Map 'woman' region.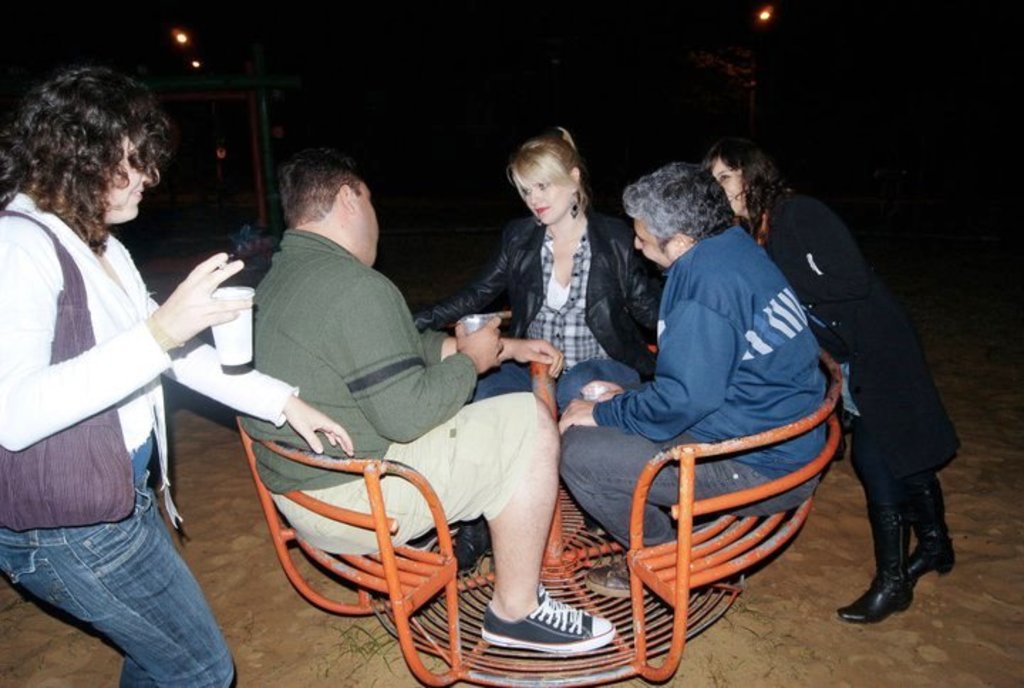
Mapped to box=[707, 141, 959, 627].
